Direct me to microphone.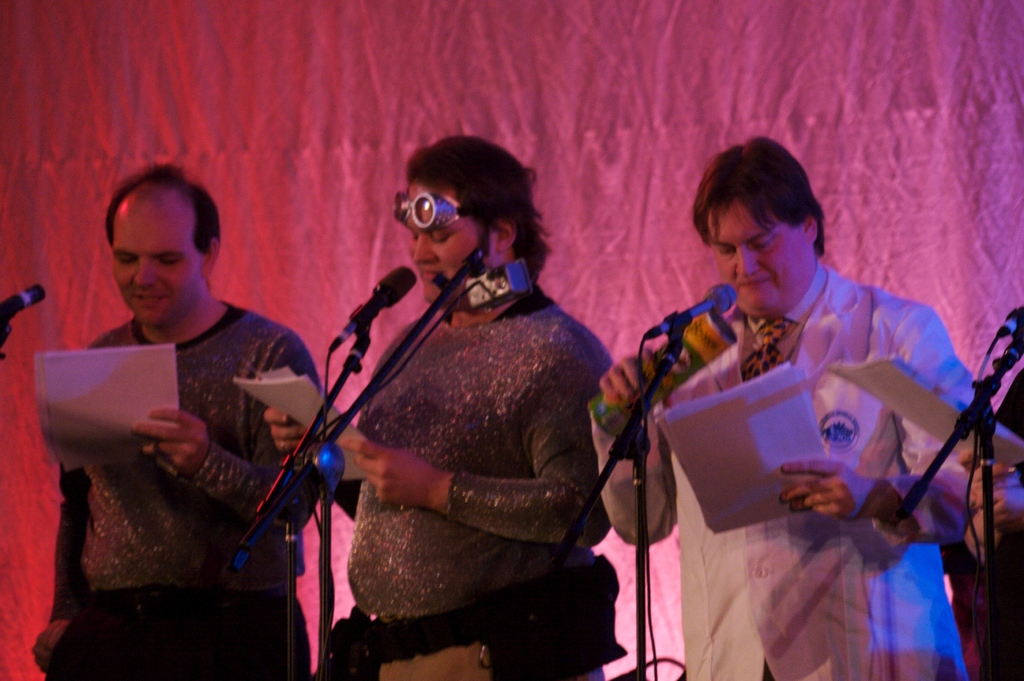
Direction: rect(645, 281, 742, 340).
